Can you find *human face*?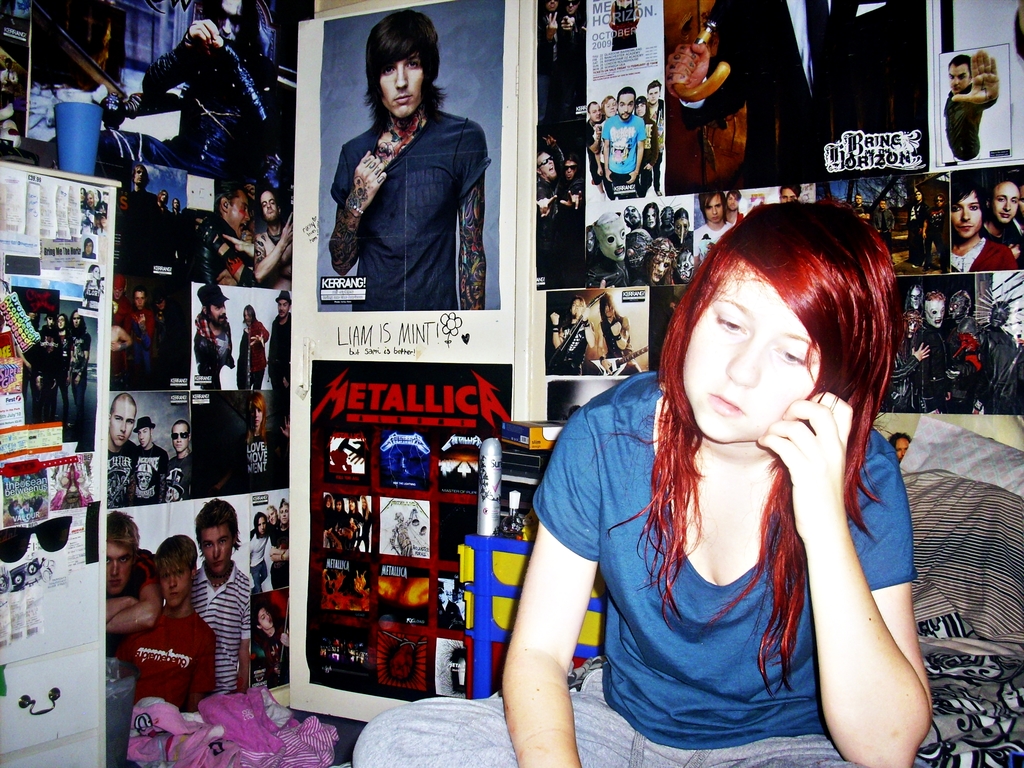
Yes, bounding box: <box>212,303,227,324</box>.
